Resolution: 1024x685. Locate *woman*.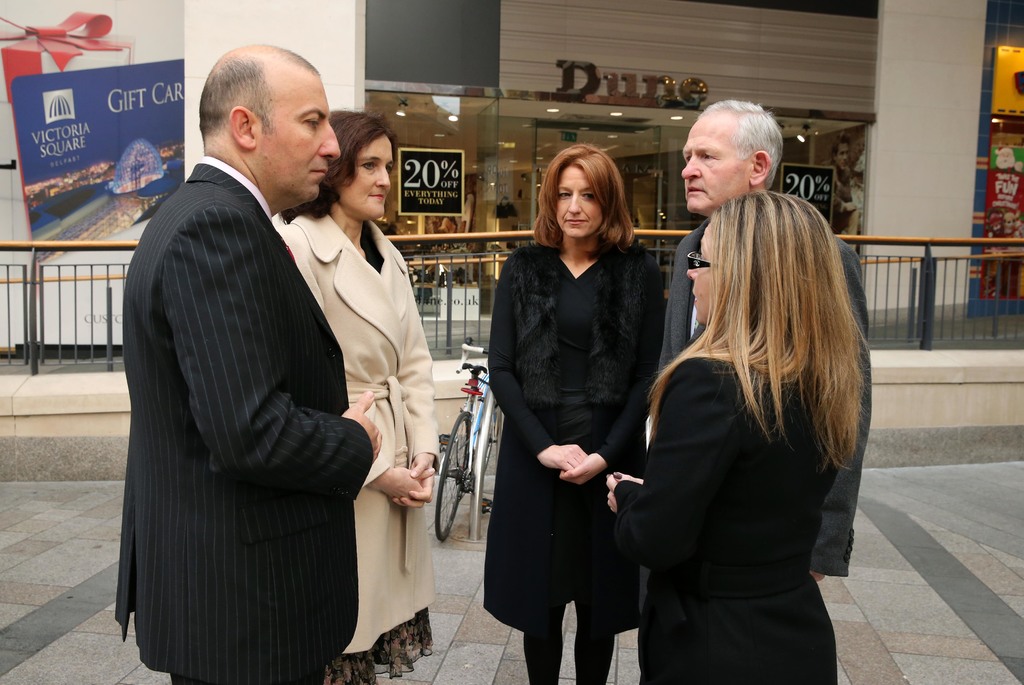
479/154/655/684.
